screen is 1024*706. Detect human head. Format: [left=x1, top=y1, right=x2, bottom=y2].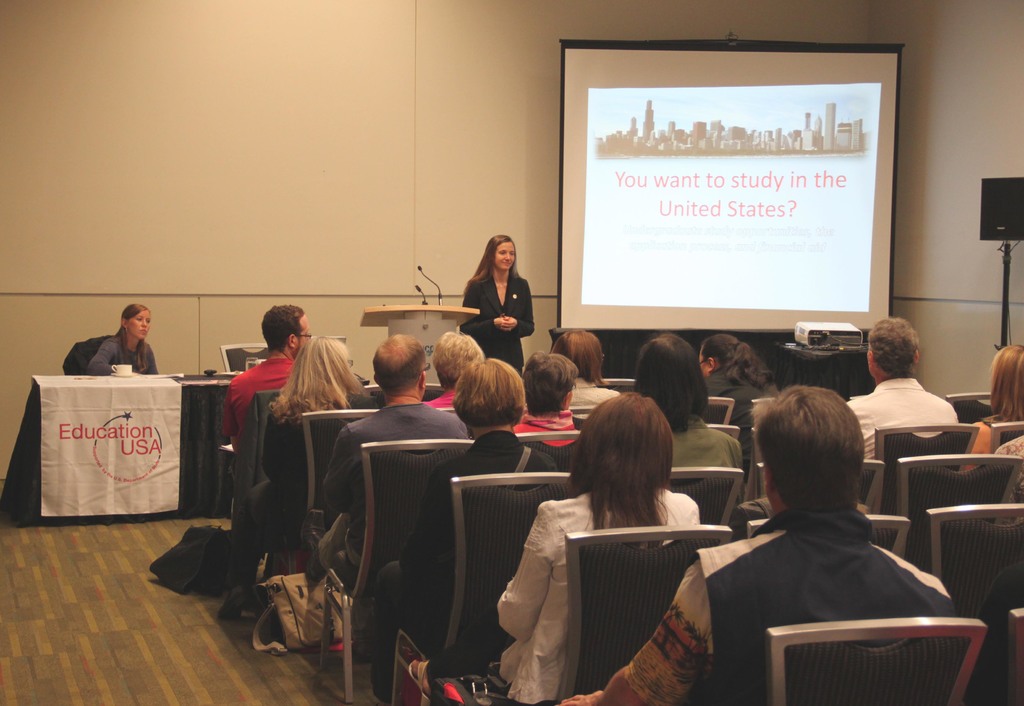
[left=301, top=335, right=346, bottom=392].
